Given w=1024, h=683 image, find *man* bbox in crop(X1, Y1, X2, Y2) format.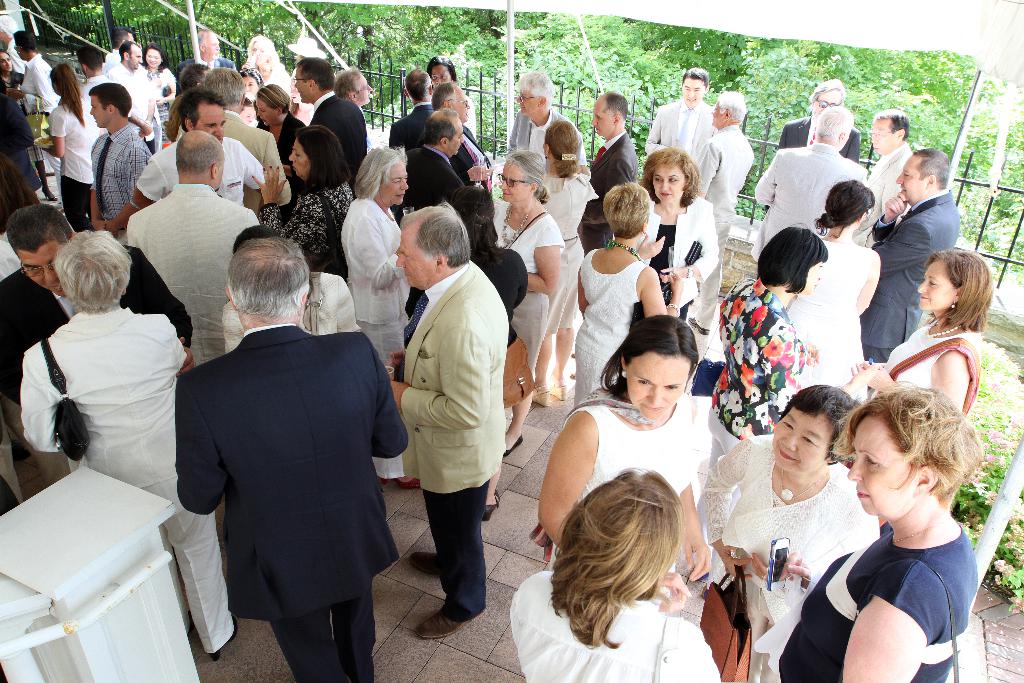
crop(333, 65, 373, 108).
